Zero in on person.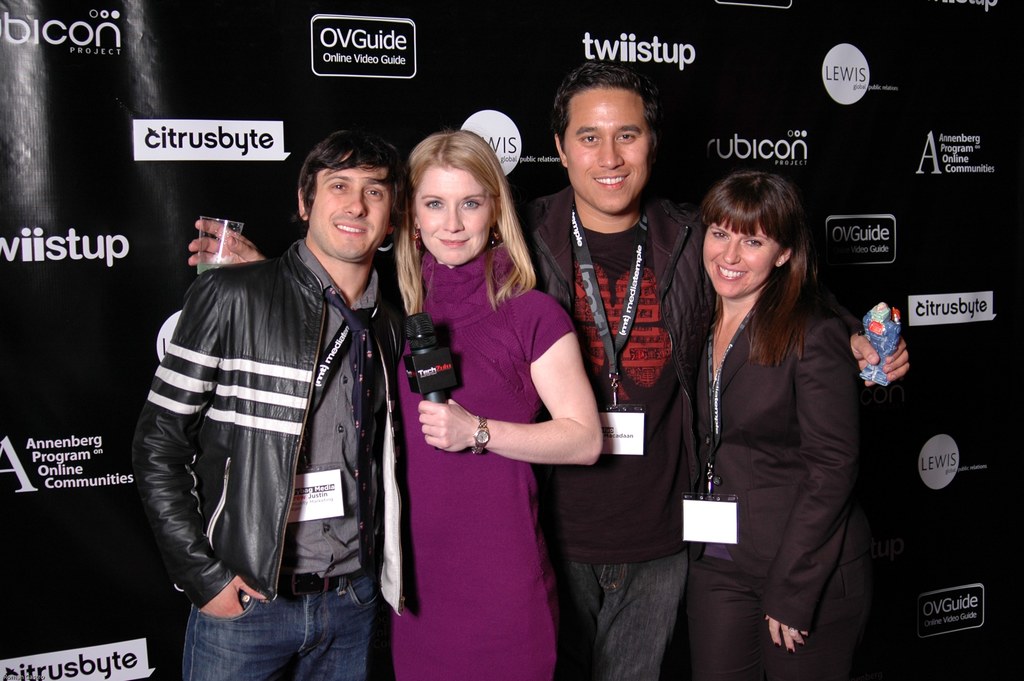
Zeroed in: BBox(371, 131, 605, 674).
